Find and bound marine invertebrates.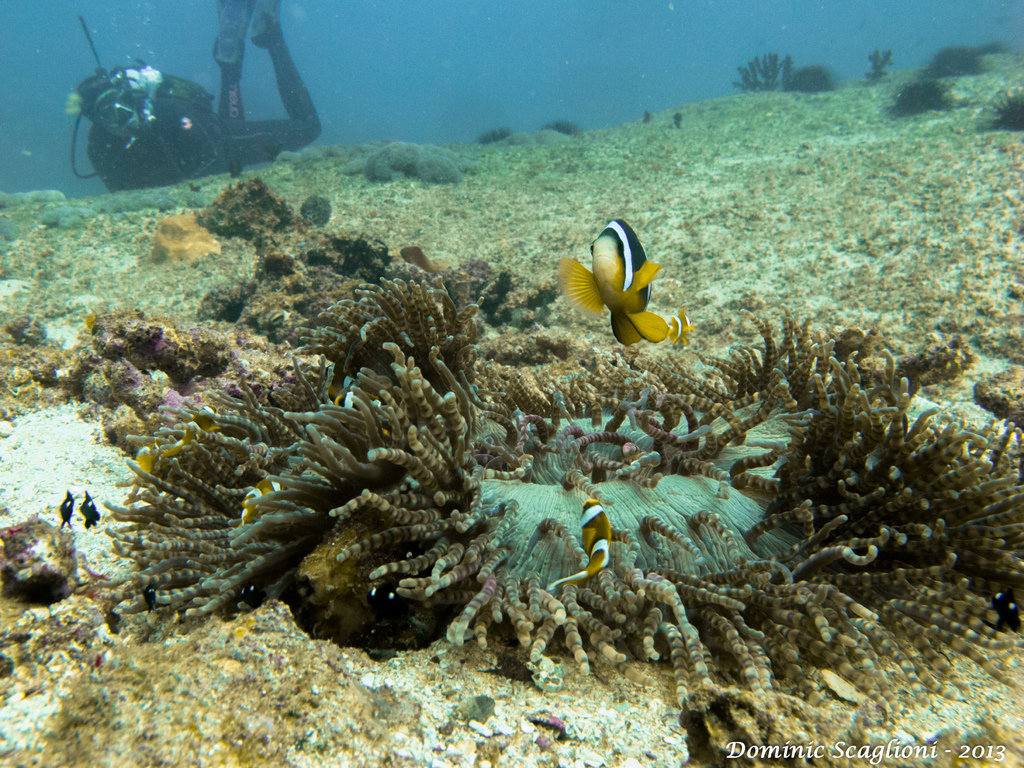
Bound: locate(536, 115, 592, 145).
